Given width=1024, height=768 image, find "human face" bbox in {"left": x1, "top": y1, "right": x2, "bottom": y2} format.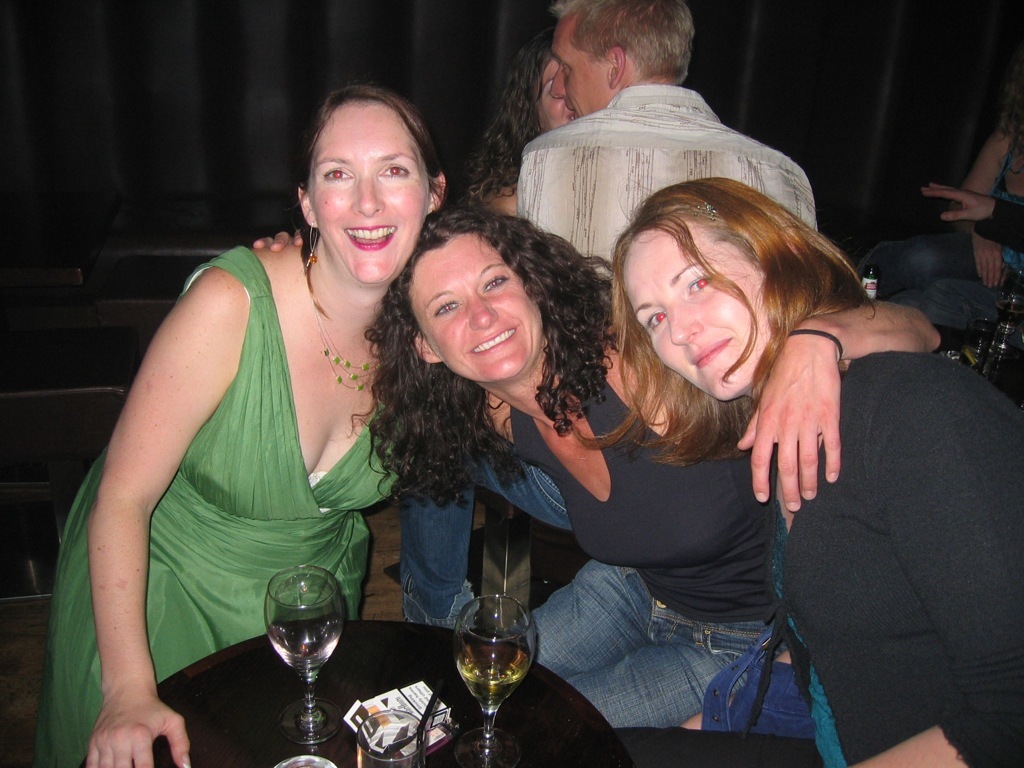
{"left": 405, "top": 238, "right": 557, "bottom": 381}.
